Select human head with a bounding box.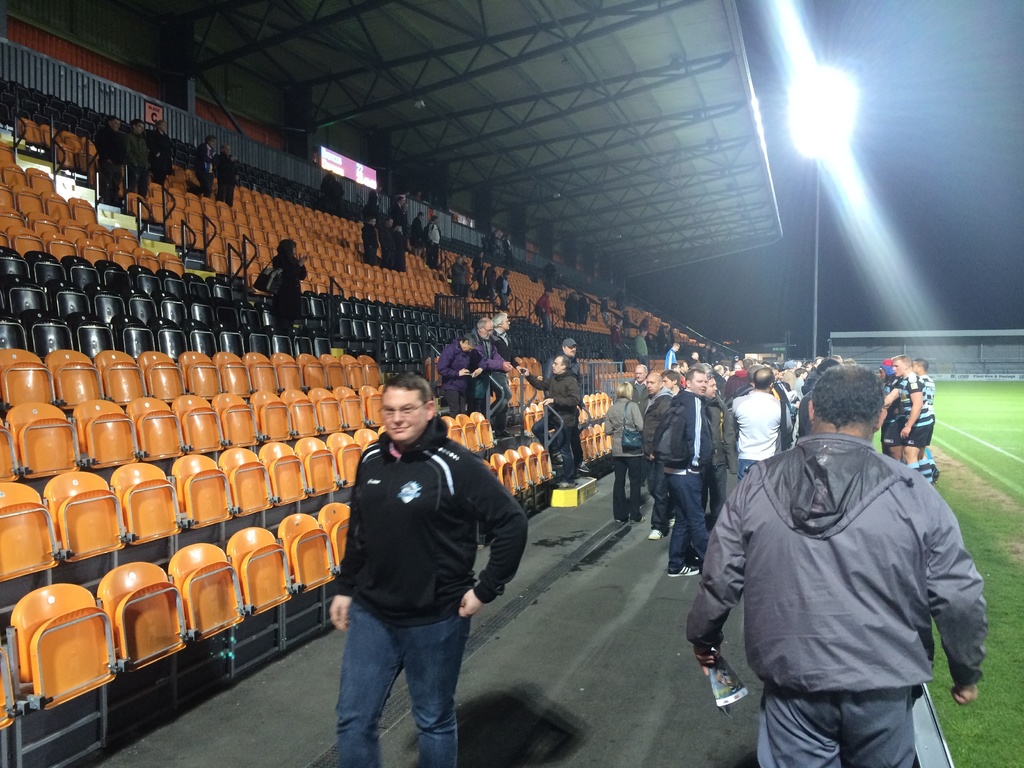
366,214,378,229.
